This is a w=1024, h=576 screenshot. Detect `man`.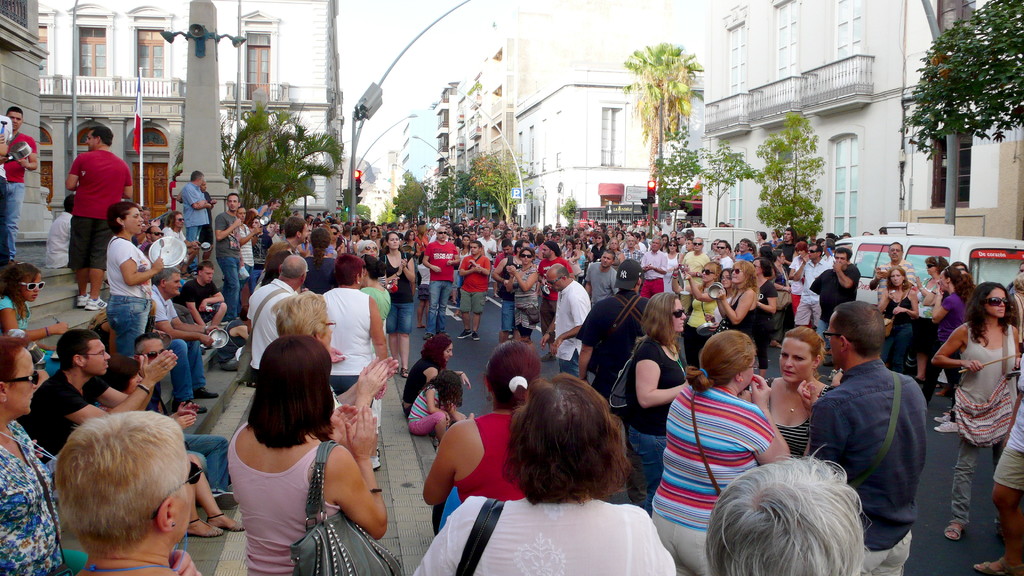
box=[808, 246, 862, 343].
